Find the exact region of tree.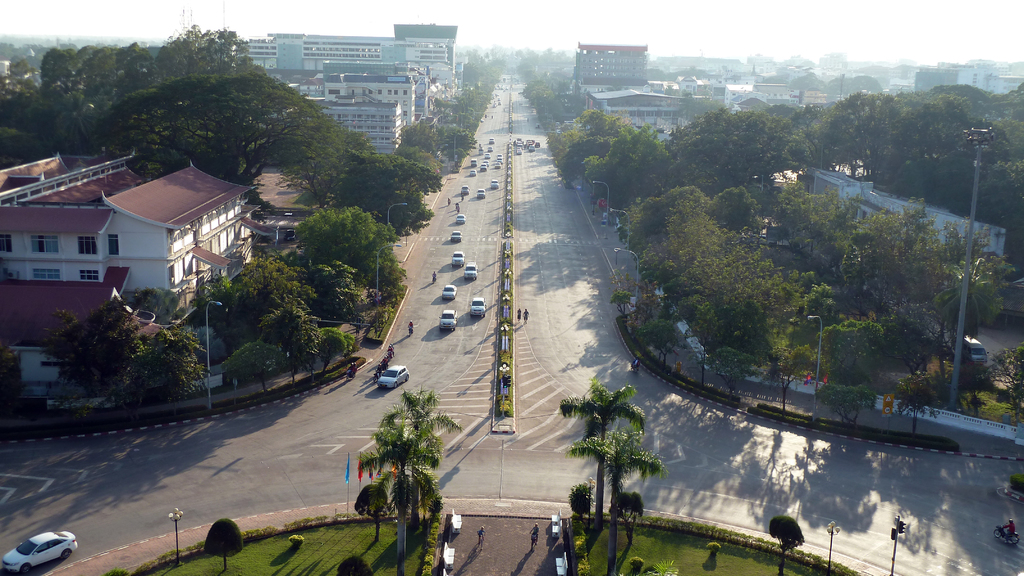
Exact region: (left=218, top=334, right=290, bottom=390).
